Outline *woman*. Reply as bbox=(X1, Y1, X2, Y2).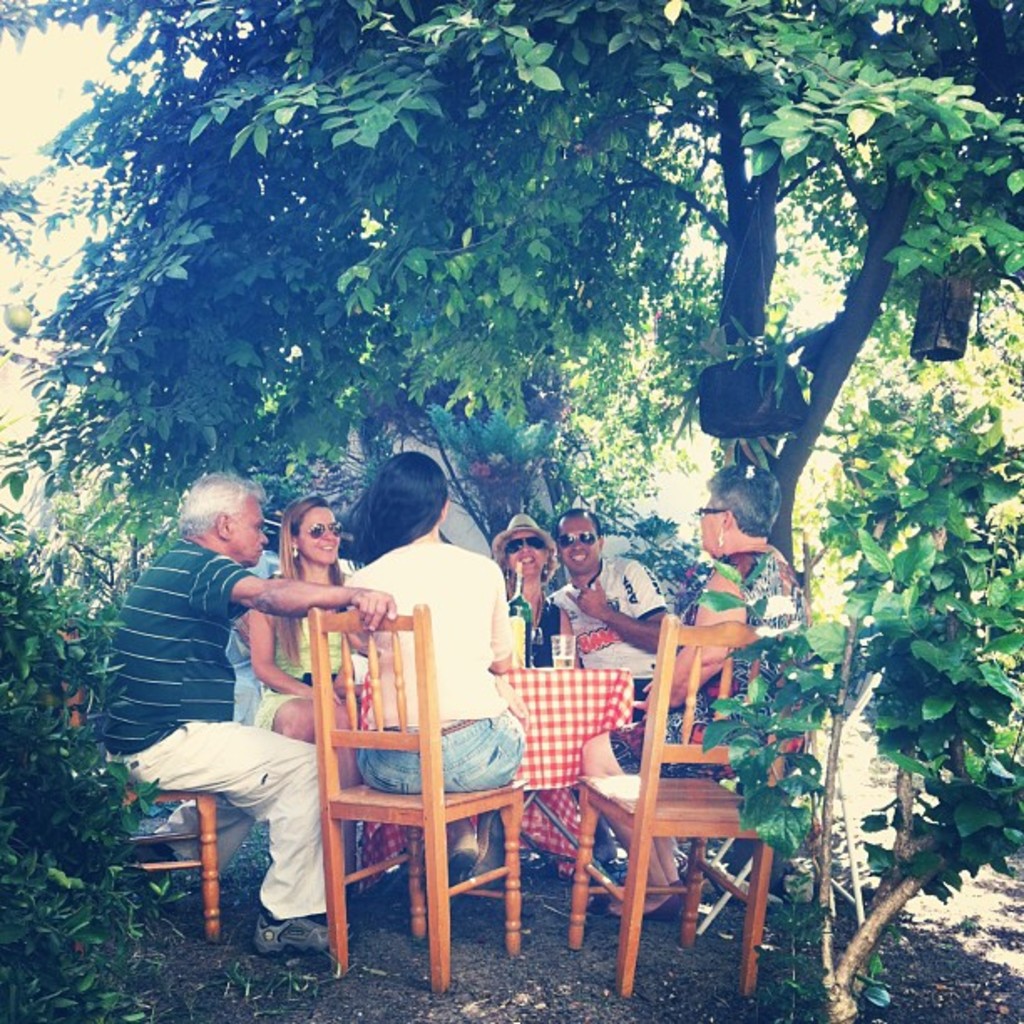
bbox=(571, 472, 798, 925).
